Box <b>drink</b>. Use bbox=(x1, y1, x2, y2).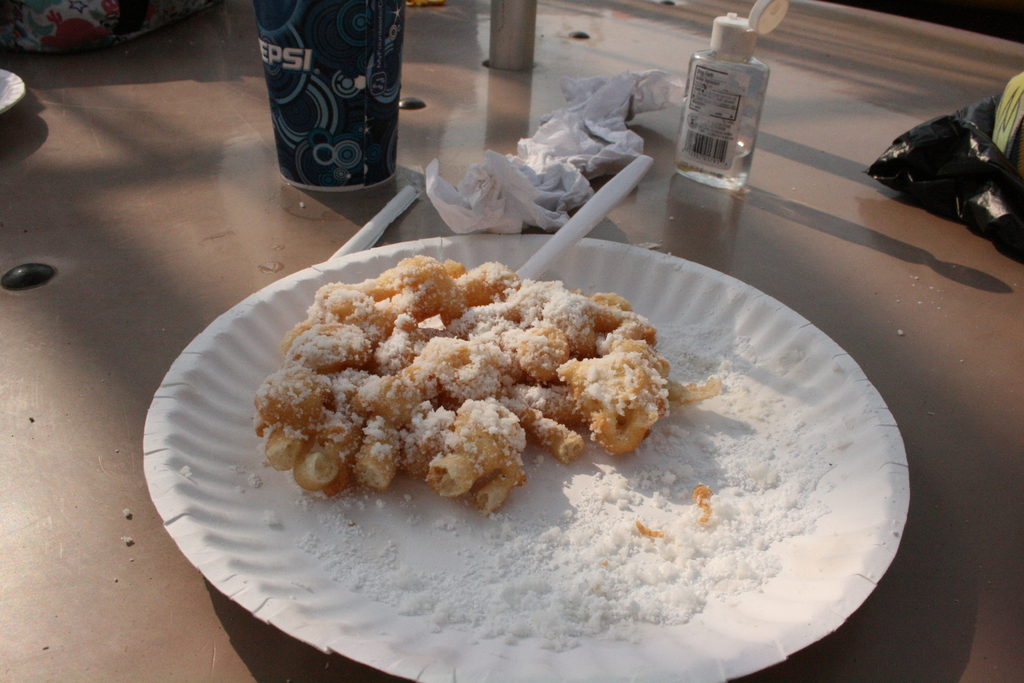
bbox=(243, 17, 418, 204).
